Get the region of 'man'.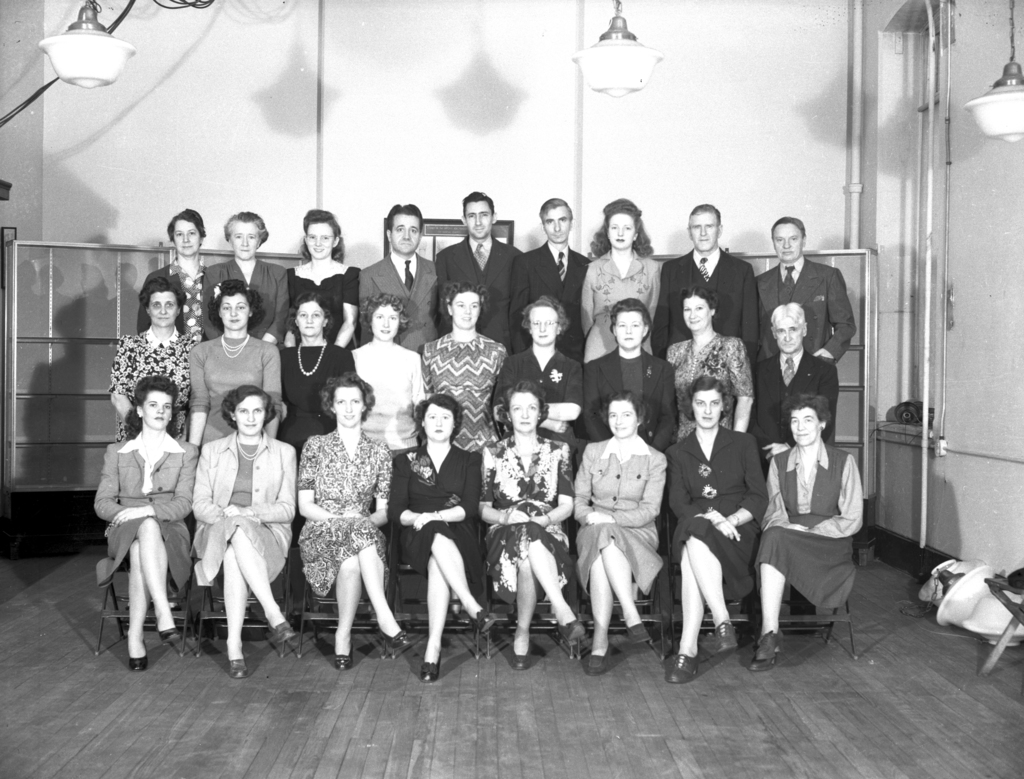
box=[510, 195, 593, 363].
